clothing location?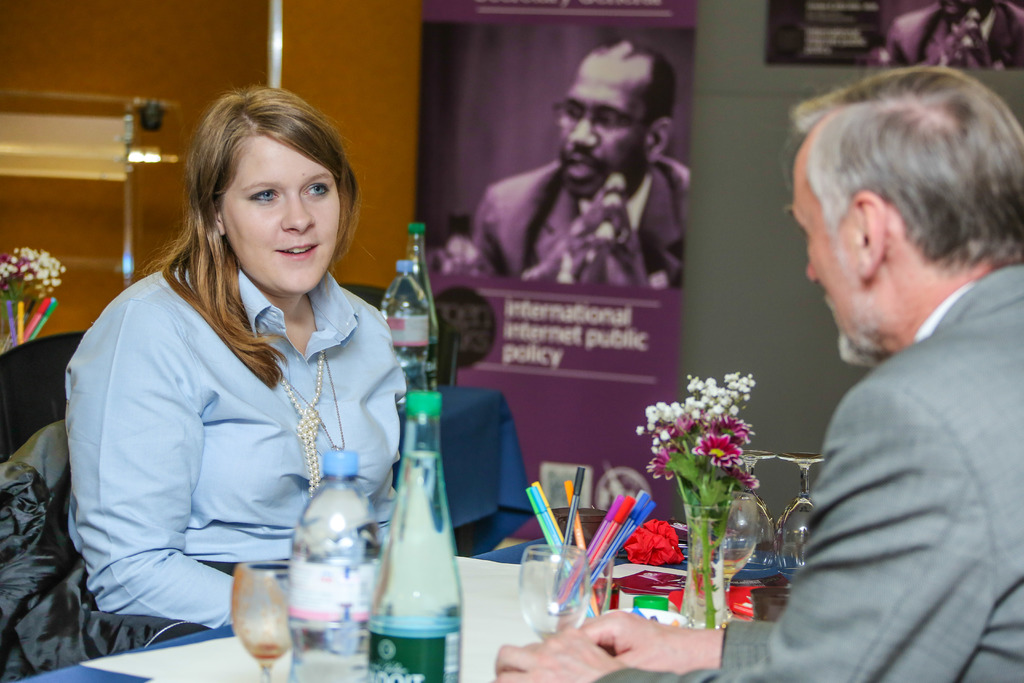
x1=445 y1=158 x2=690 y2=306
